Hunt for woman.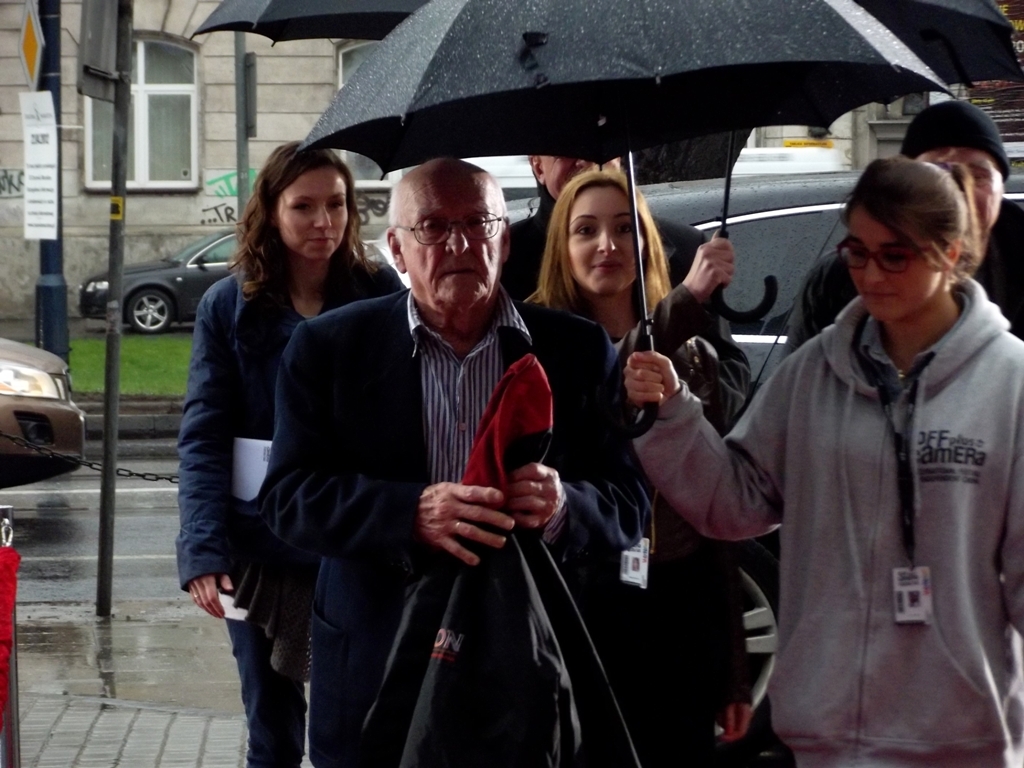
Hunted down at {"left": 725, "top": 135, "right": 1012, "bottom": 767}.
